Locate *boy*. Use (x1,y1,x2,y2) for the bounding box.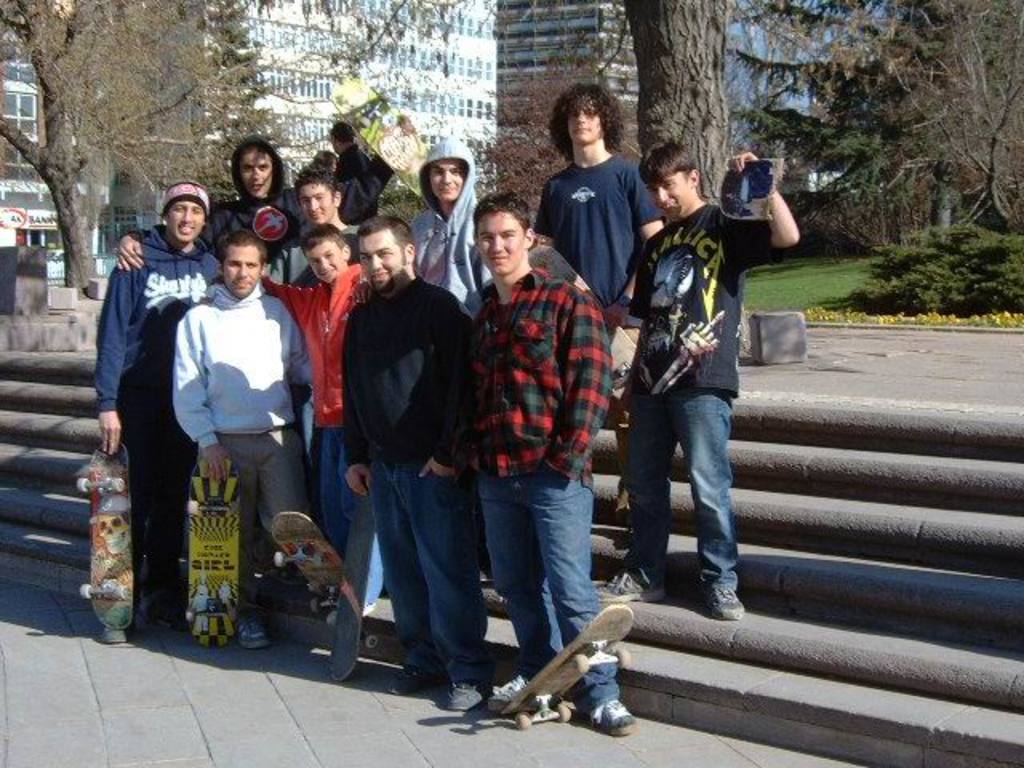
(264,219,381,632).
